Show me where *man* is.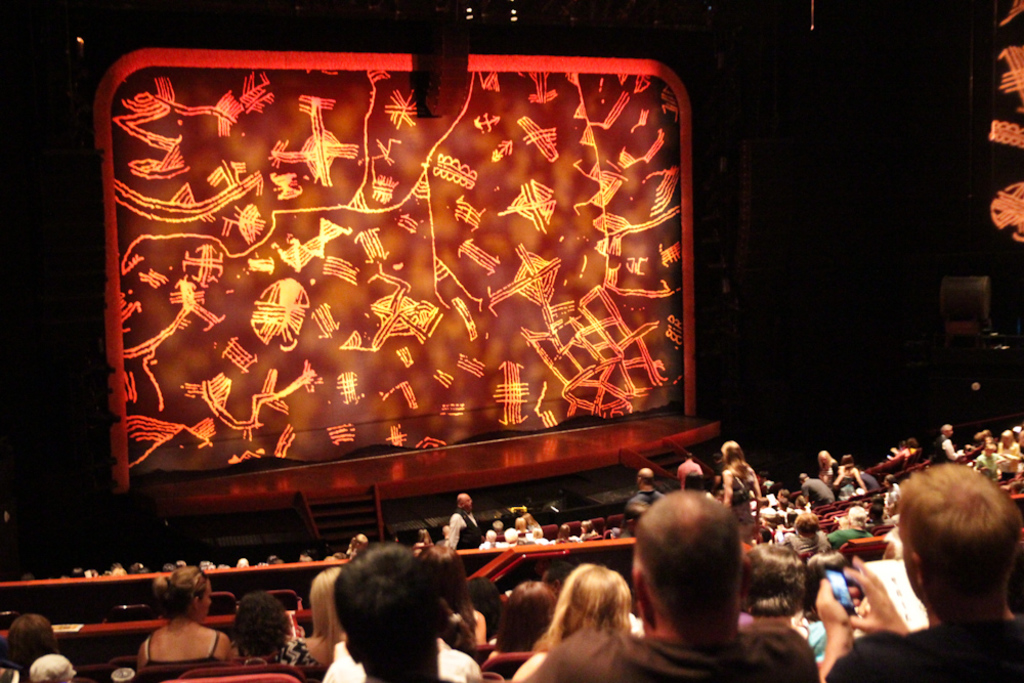
*man* is at detection(610, 502, 642, 539).
